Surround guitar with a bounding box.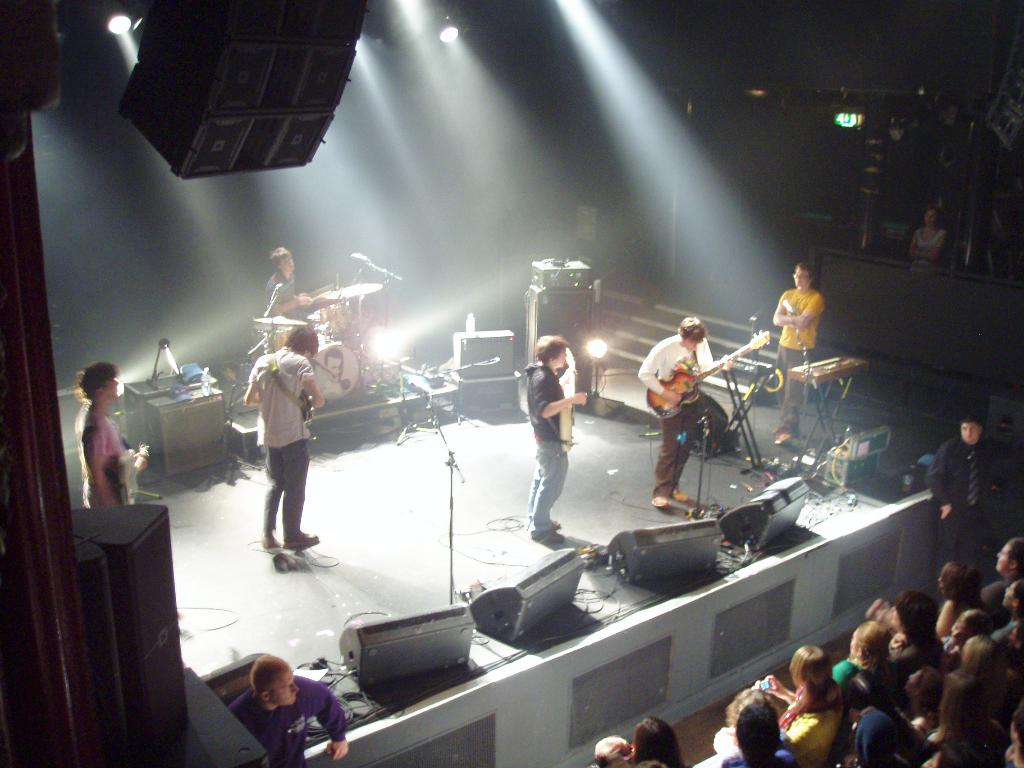
x1=554, y1=347, x2=575, y2=452.
